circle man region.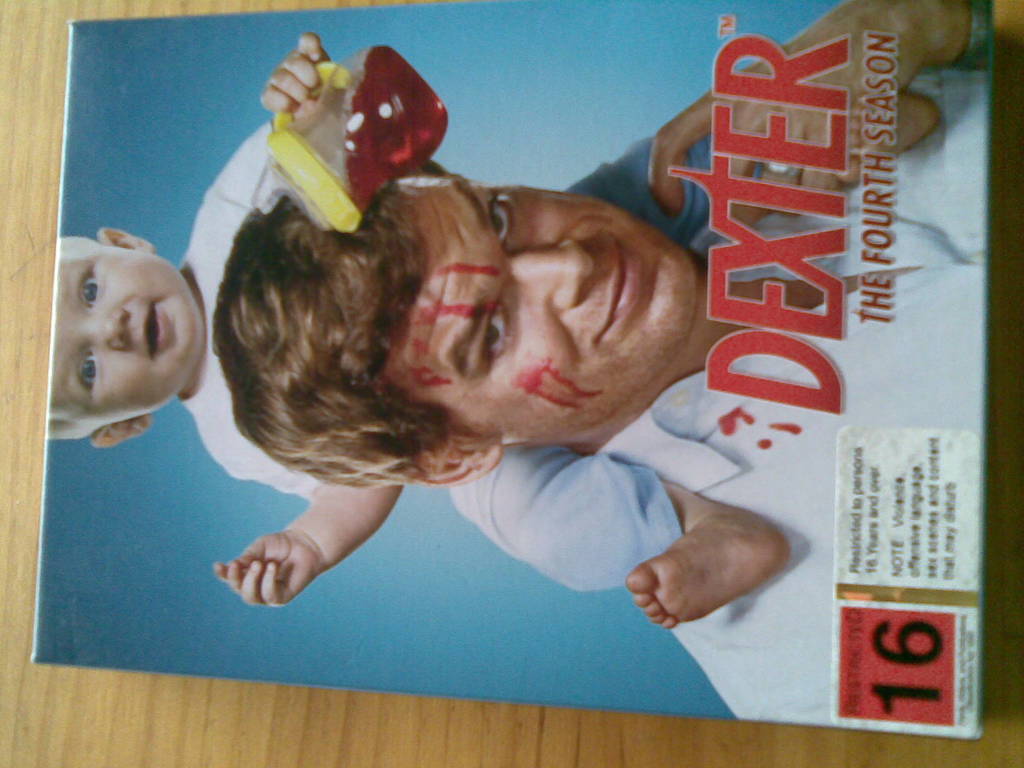
Region: locate(132, 64, 880, 689).
